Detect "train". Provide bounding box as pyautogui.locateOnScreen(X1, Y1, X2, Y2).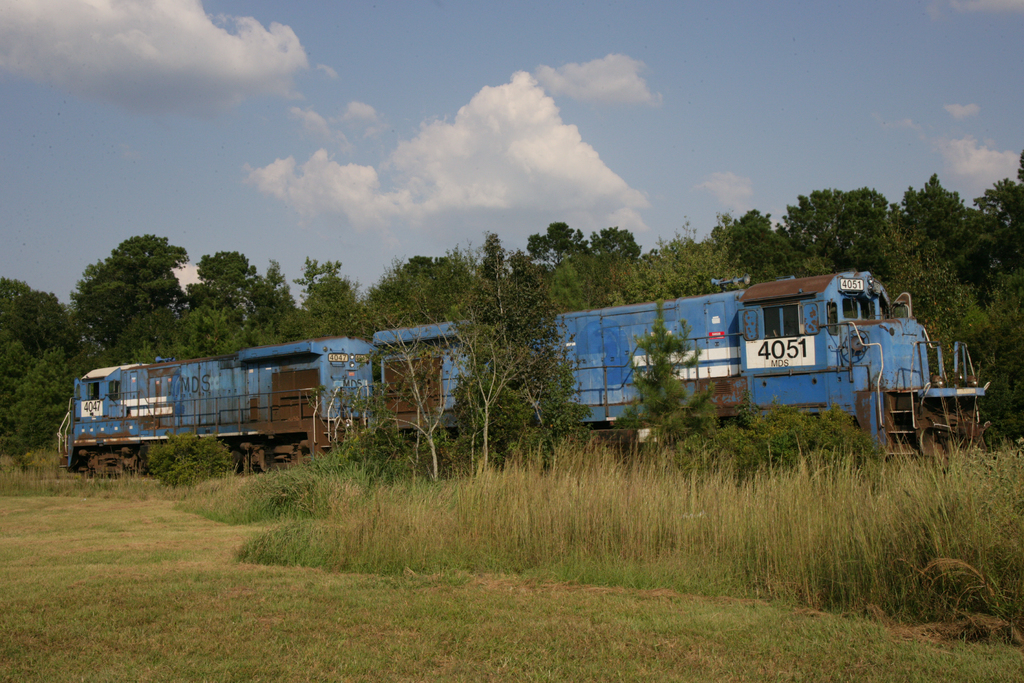
pyautogui.locateOnScreen(56, 268, 991, 472).
